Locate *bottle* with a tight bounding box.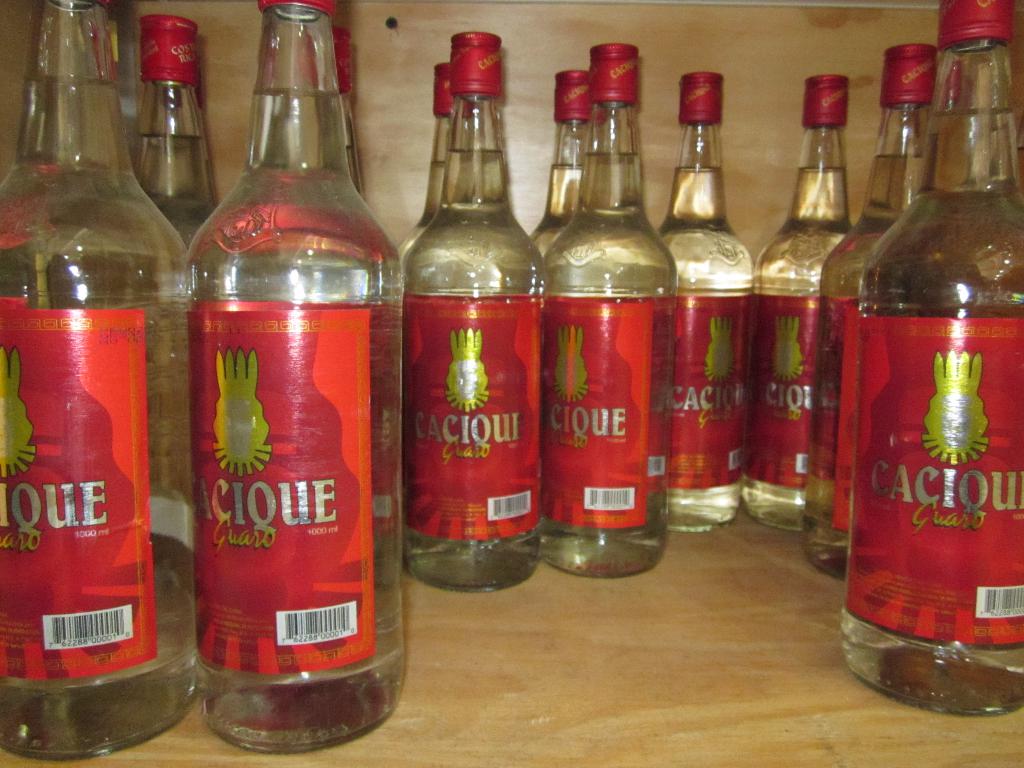
bbox=[189, 0, 411, 755].
